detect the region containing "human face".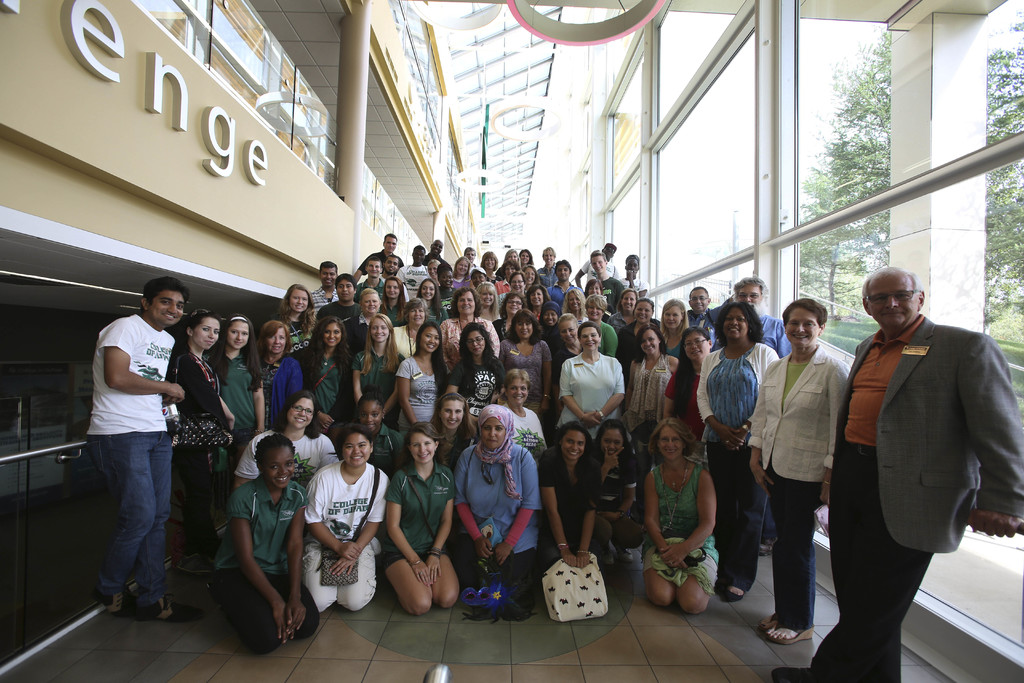
x1=324, y1=320, x2=337, y2=345.
